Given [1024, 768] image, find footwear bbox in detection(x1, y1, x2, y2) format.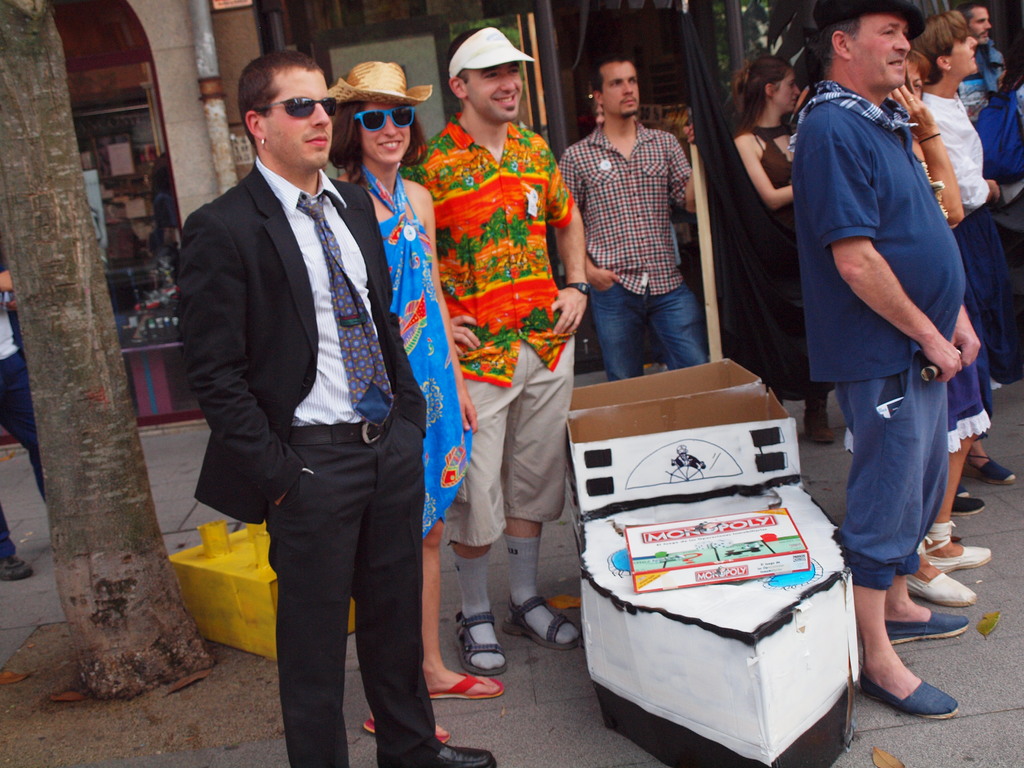
detection(950, 495, 988, 516).
